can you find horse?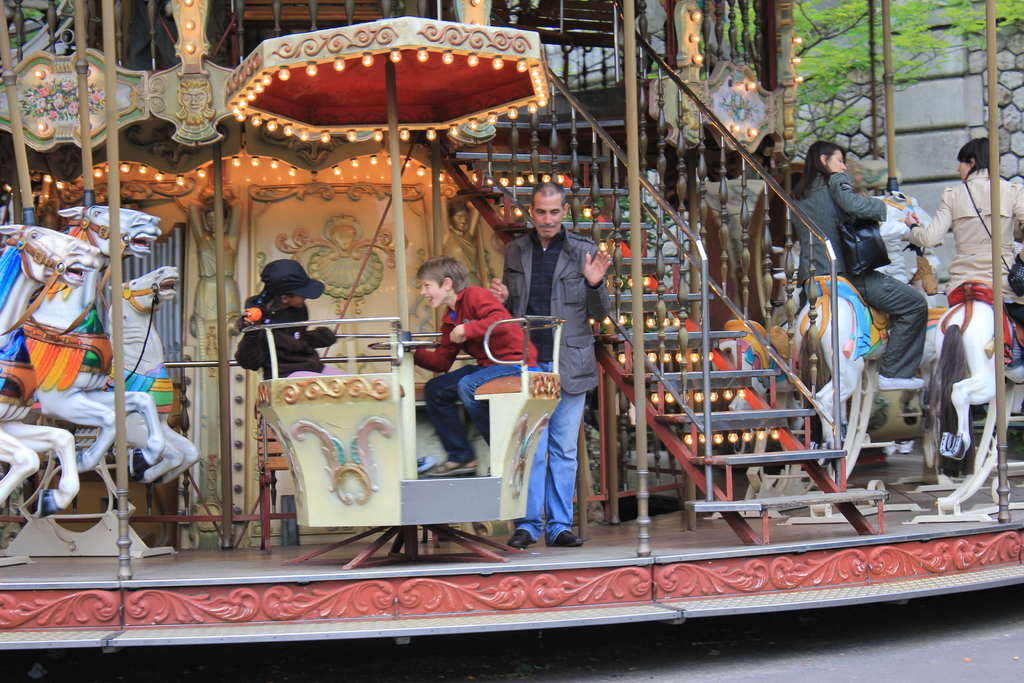
Yes, bounding box: <region>19, 204, 163, 480</region>.
